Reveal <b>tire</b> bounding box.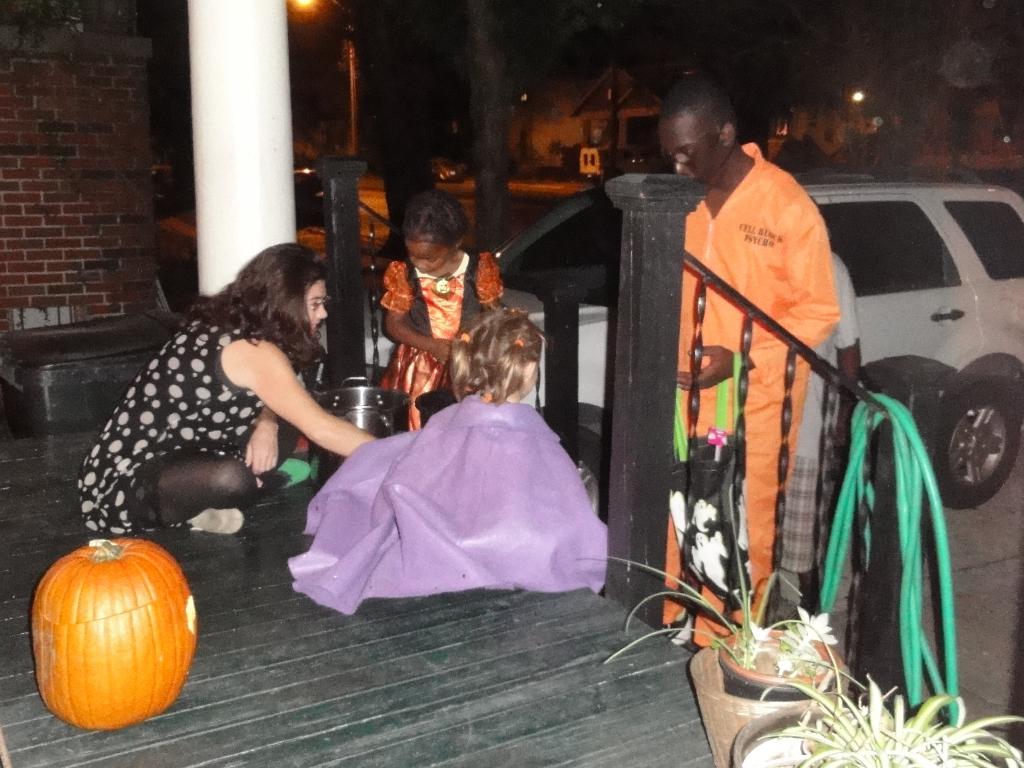
Revealed: l=604, t=170, r=623, b=183.
